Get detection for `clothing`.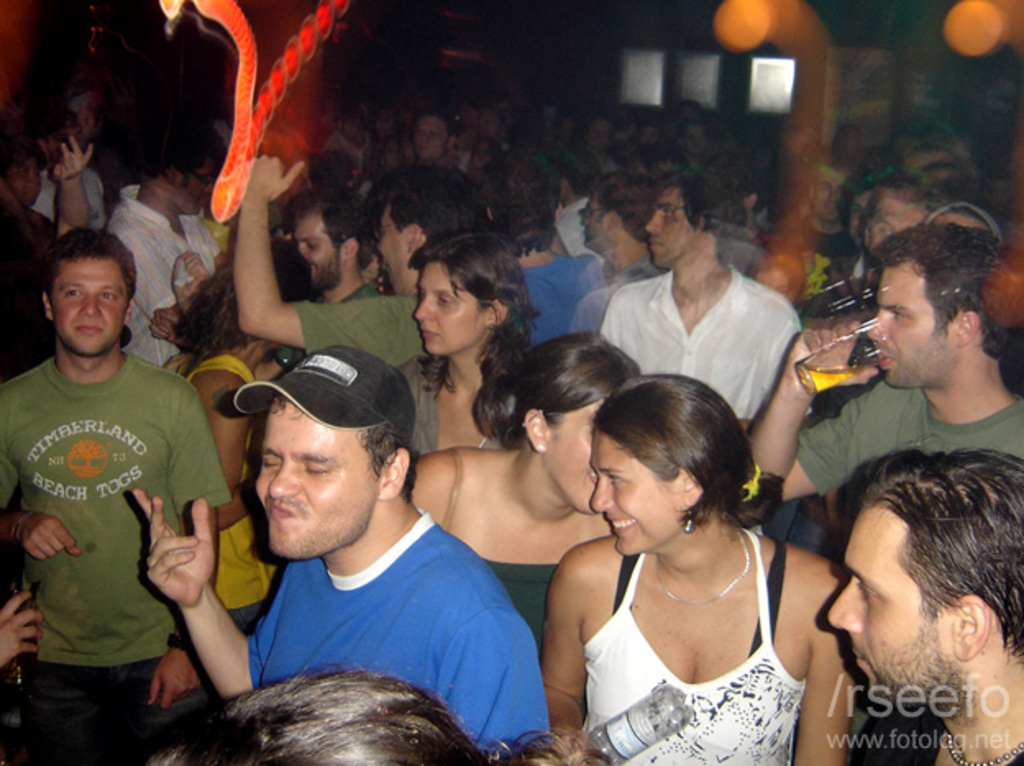
Detection: (11, 295, 210, 727).
